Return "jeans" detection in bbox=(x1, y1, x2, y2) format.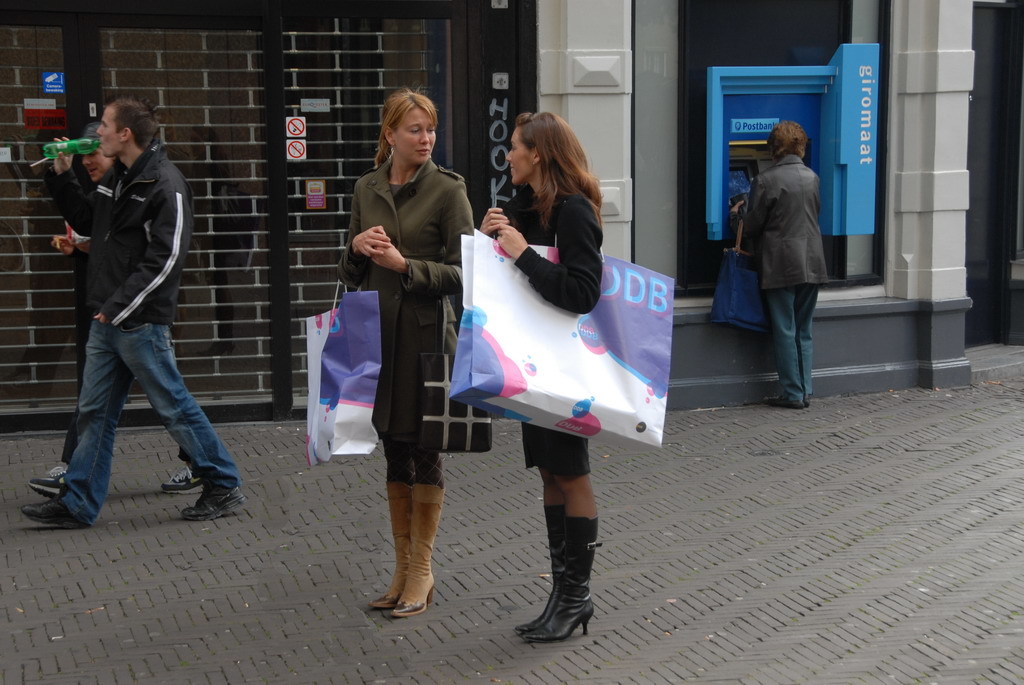
bbox=(769, 288, 826, 405).
